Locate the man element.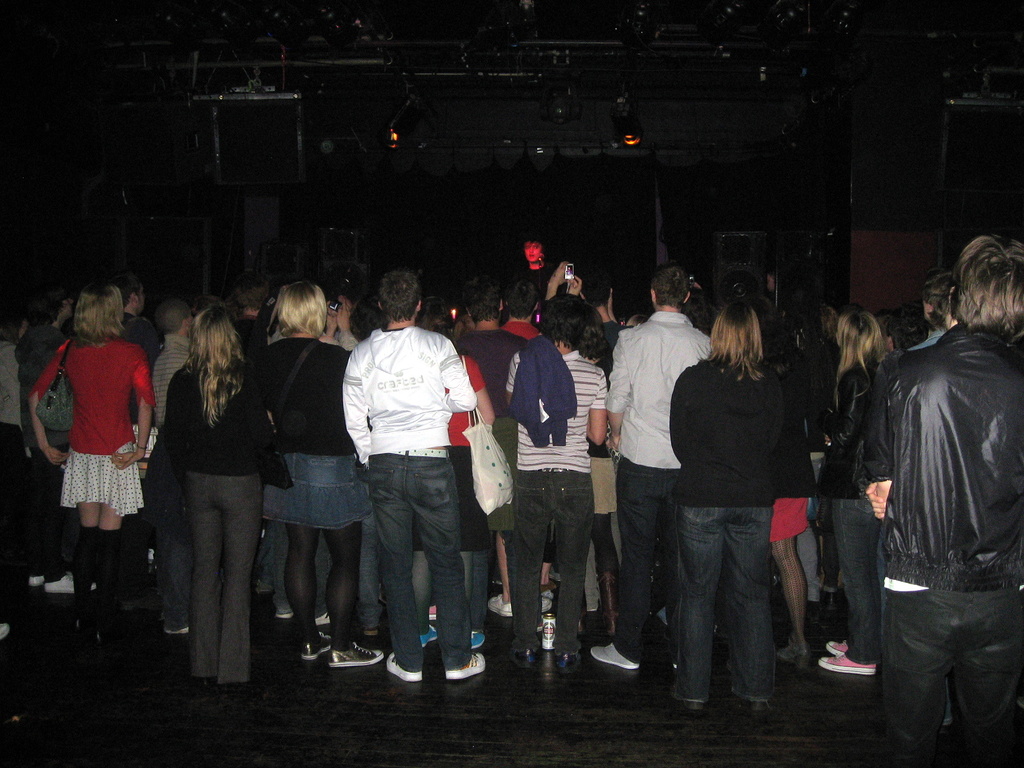
Element bbox: <bbox>339, 269, 477, 682</bbox>.
